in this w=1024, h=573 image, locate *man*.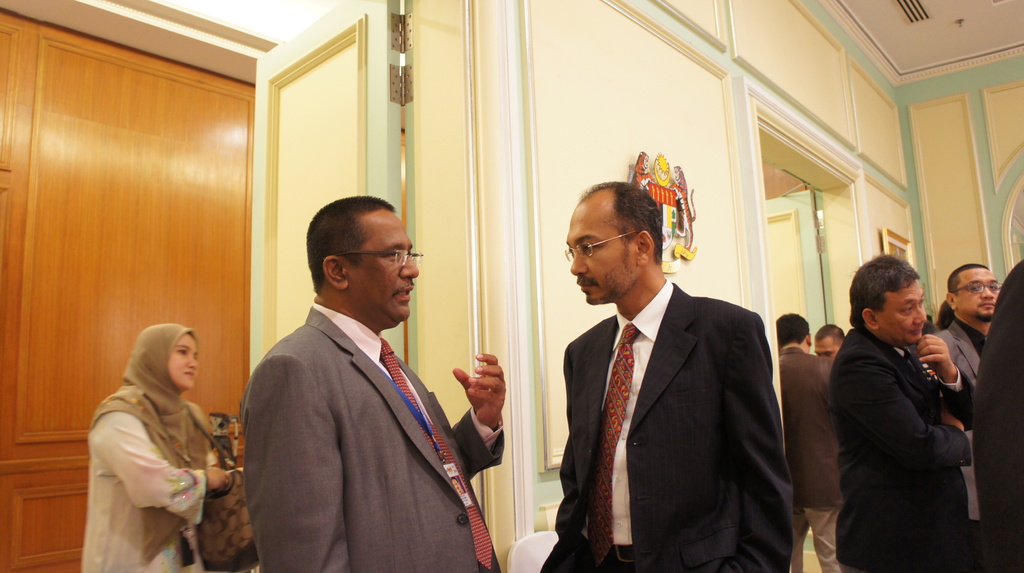
Bounding box: [775, 310, 842, 572].
